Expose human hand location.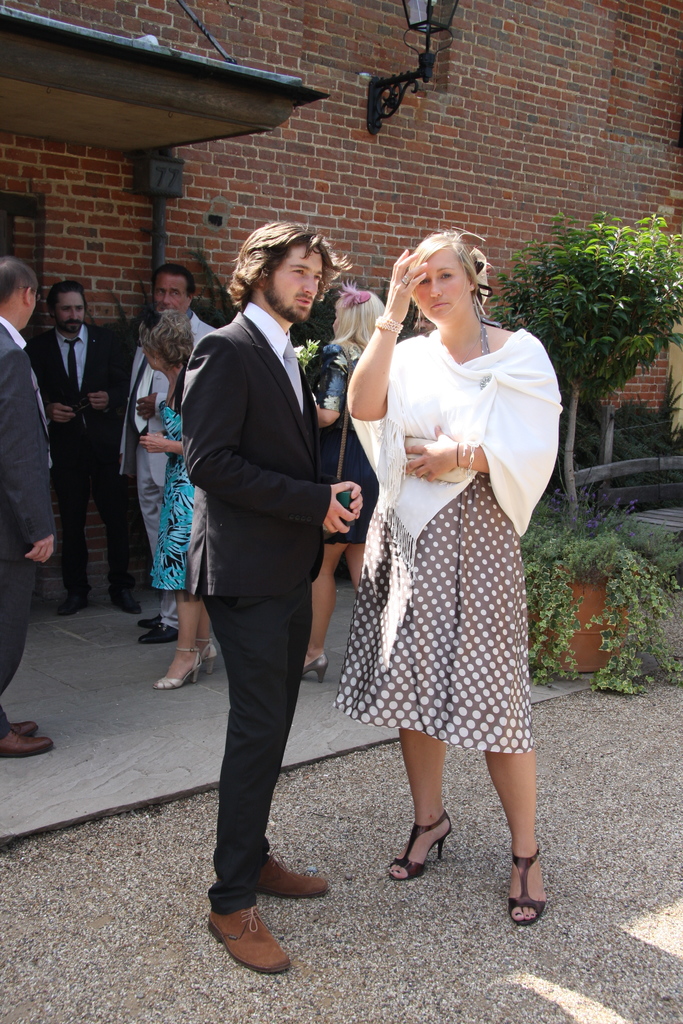
Exposed at Rect(87, 390, 111, 409).
